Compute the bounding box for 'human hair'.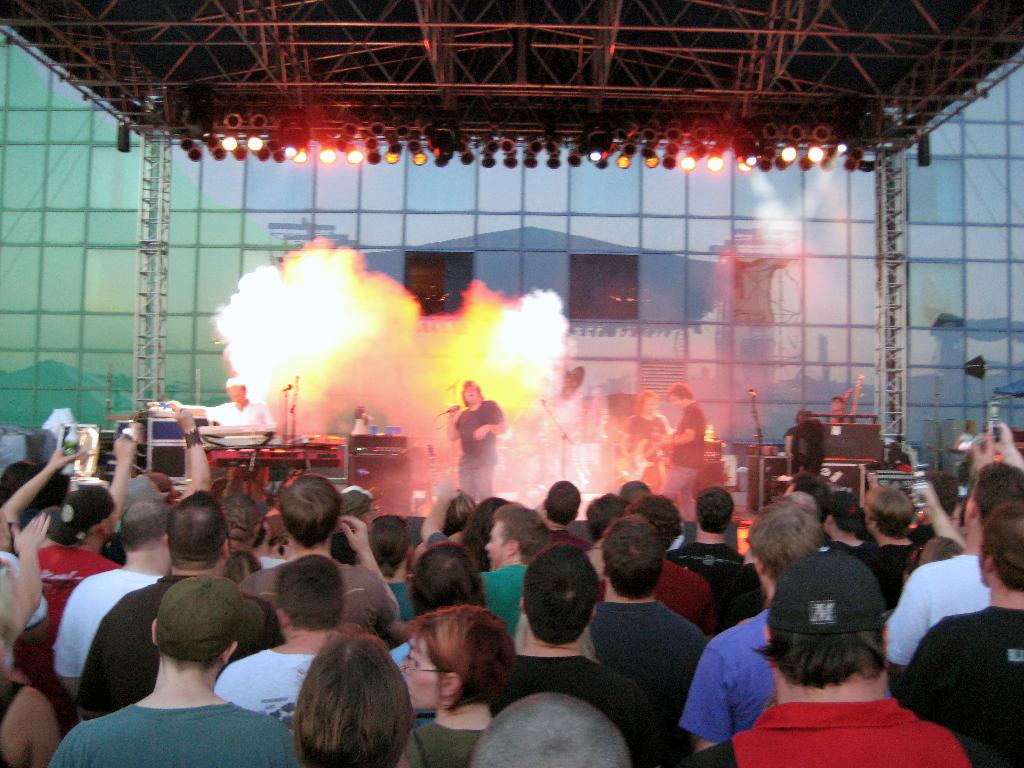
522/542/603/646.
